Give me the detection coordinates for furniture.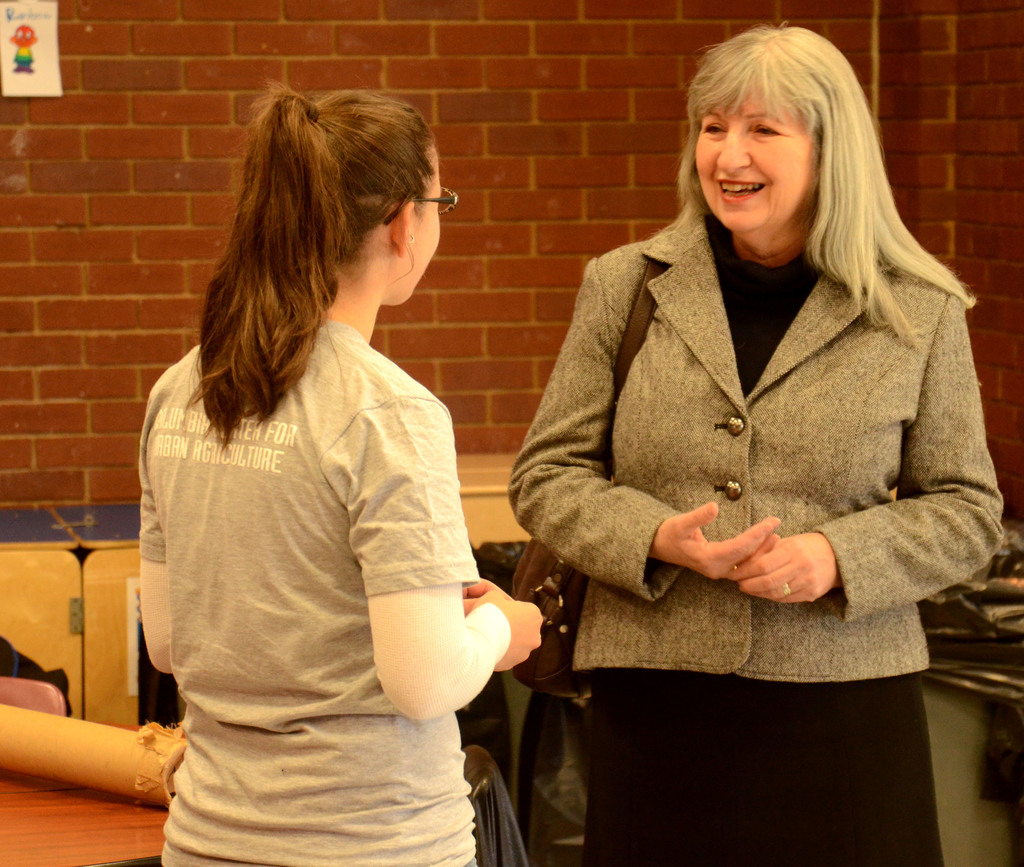
[x1=462, y1=744, x2=529, y2=866].
